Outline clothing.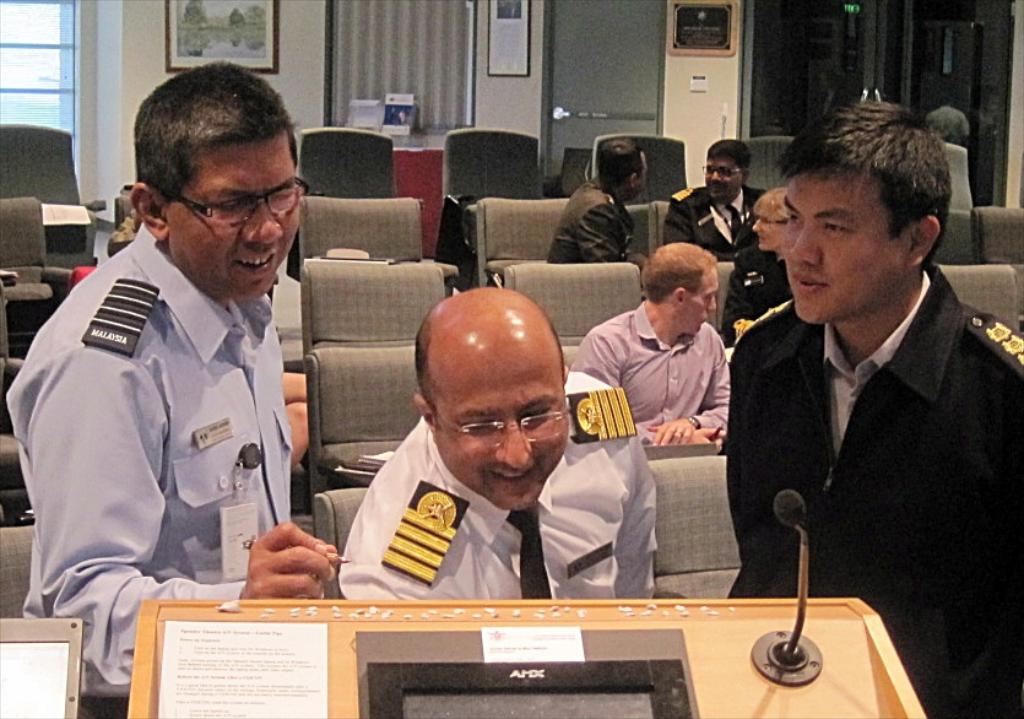
Outline: [left=720, top=243, right=792, bottom=346].
